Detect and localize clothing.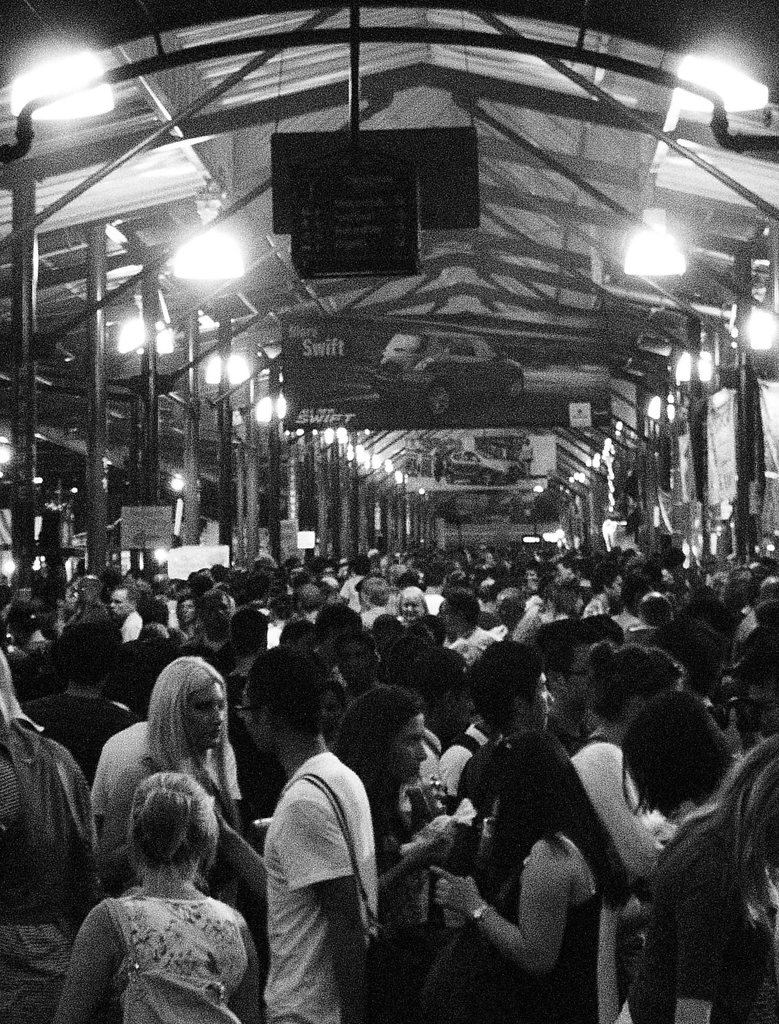
Localized at box(138, 746, 245, 895).
